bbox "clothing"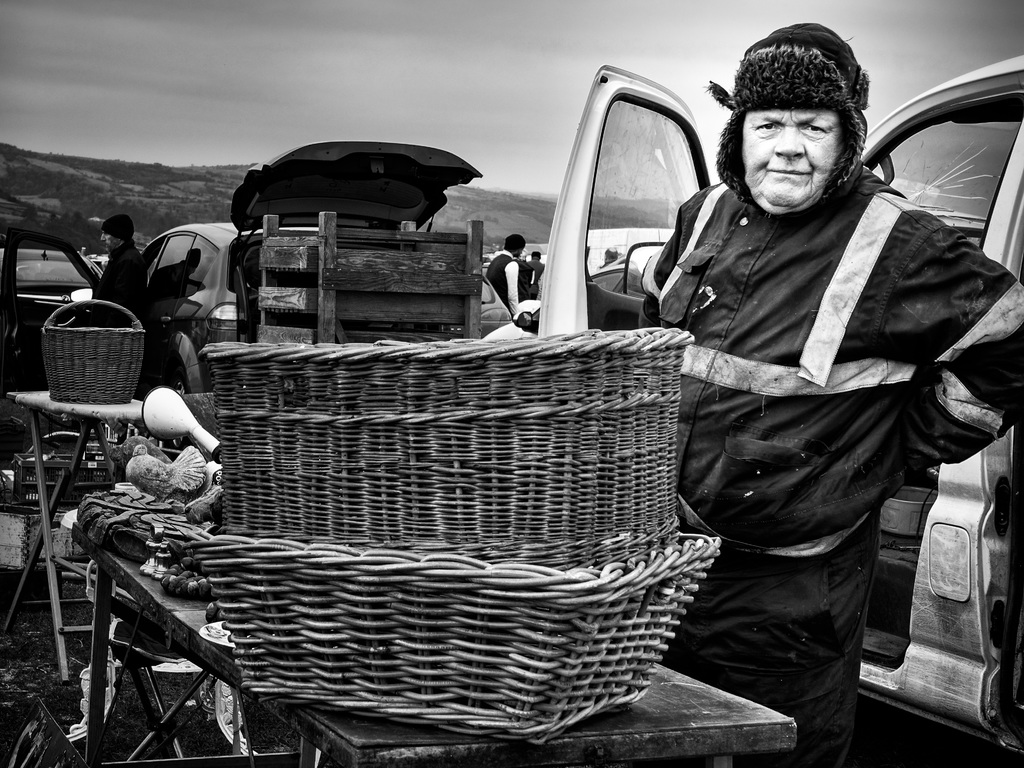
region(90, 237, 150, 328)
